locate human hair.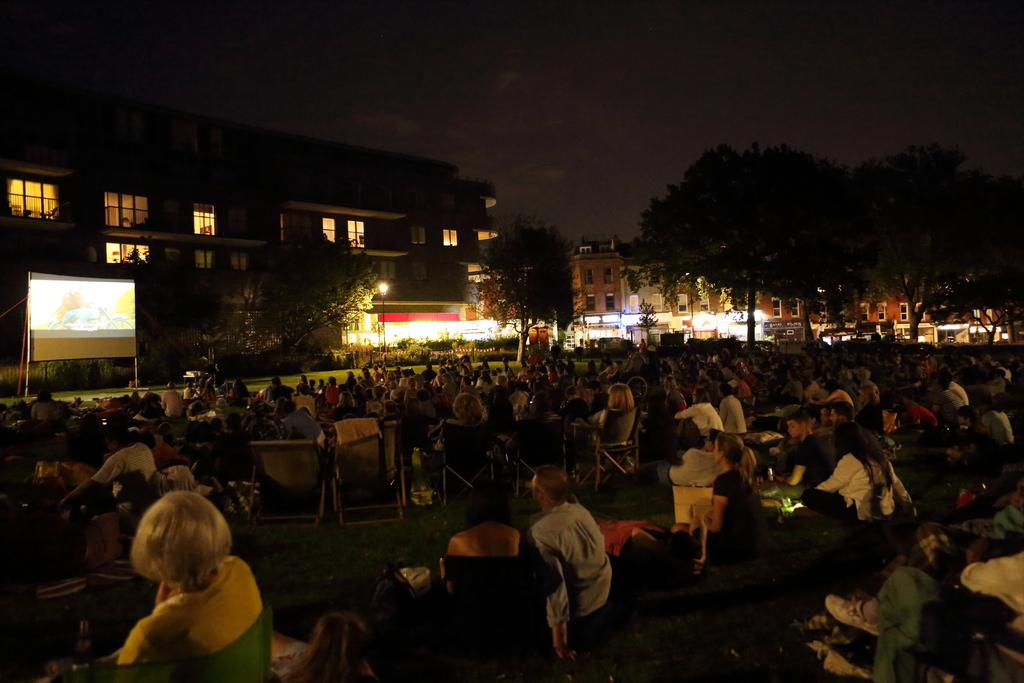
Bounding box: bbox=[535, 465, 569, 508].
